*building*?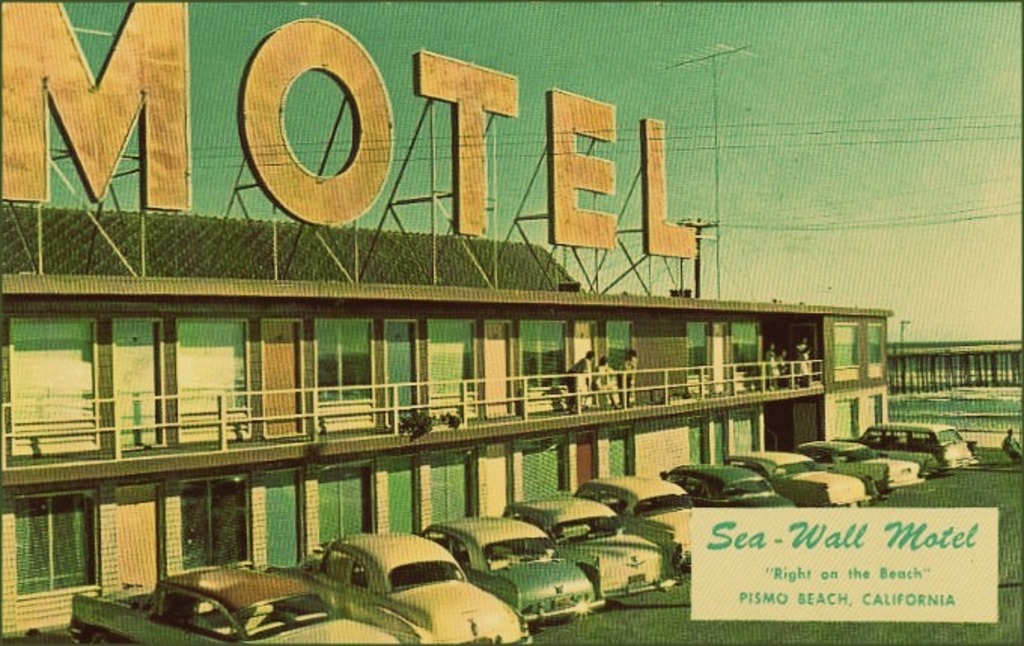
rect(0, 205, 890, 641)
